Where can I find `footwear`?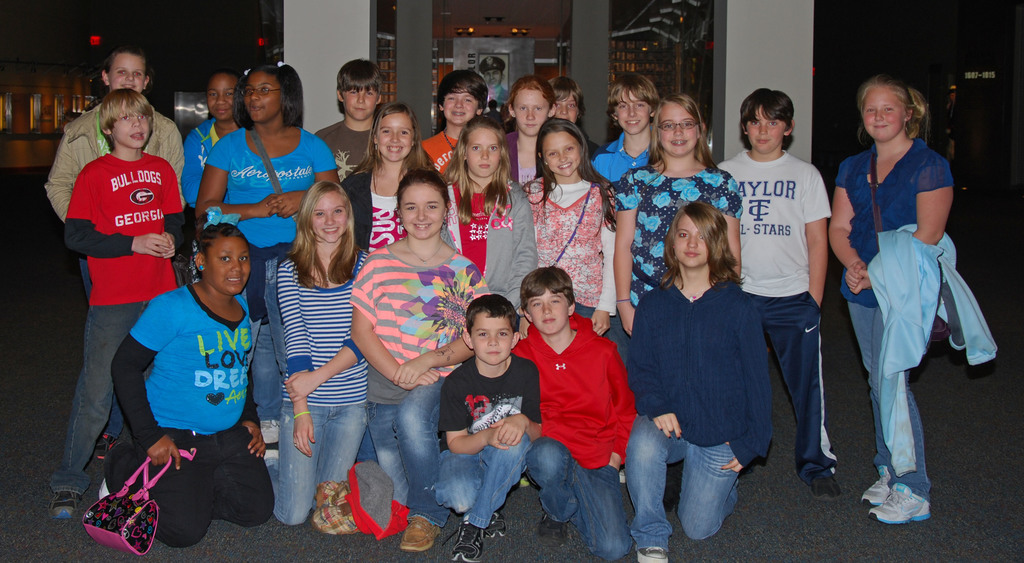
You can find it at l=858, t=464, r=890, b=507.
